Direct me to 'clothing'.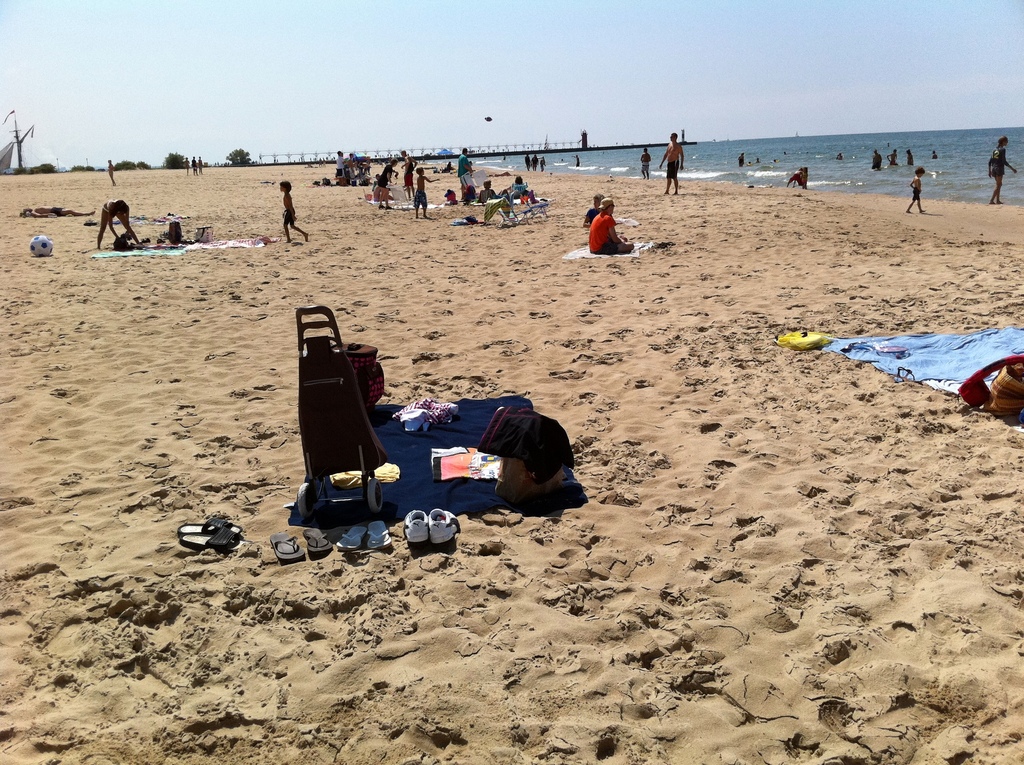
Direction: (x1=525, y1=157, x2=531, y2=170).
